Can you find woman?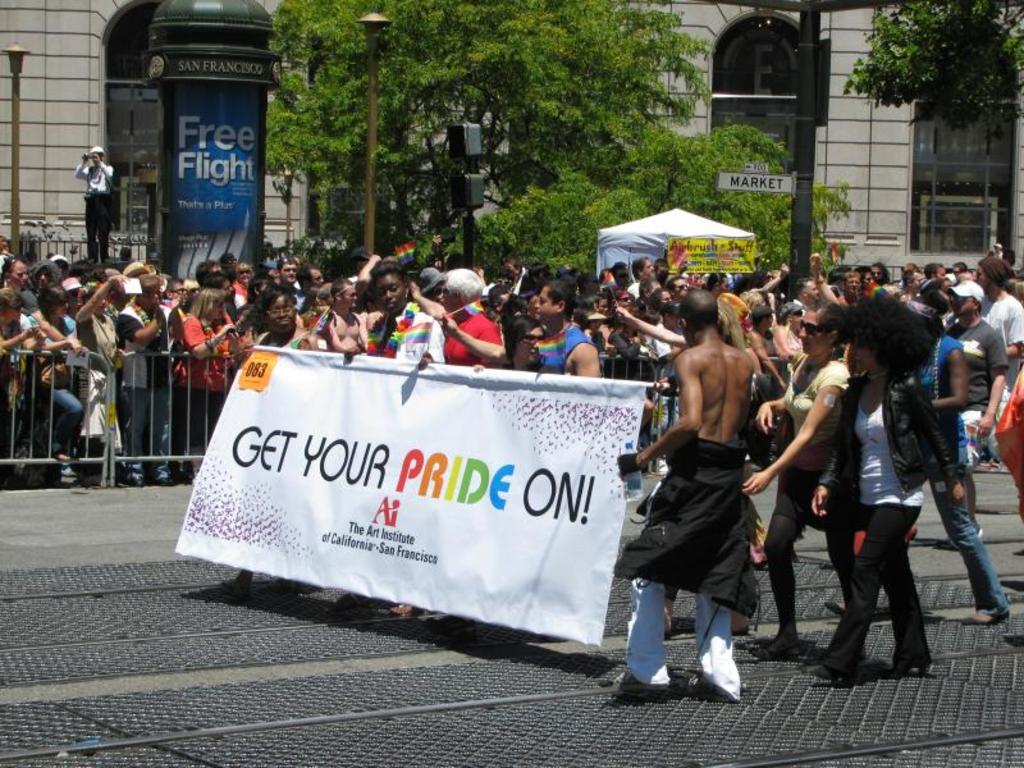
Yes, bounding box: select_region(746, 303, 859, 658).
